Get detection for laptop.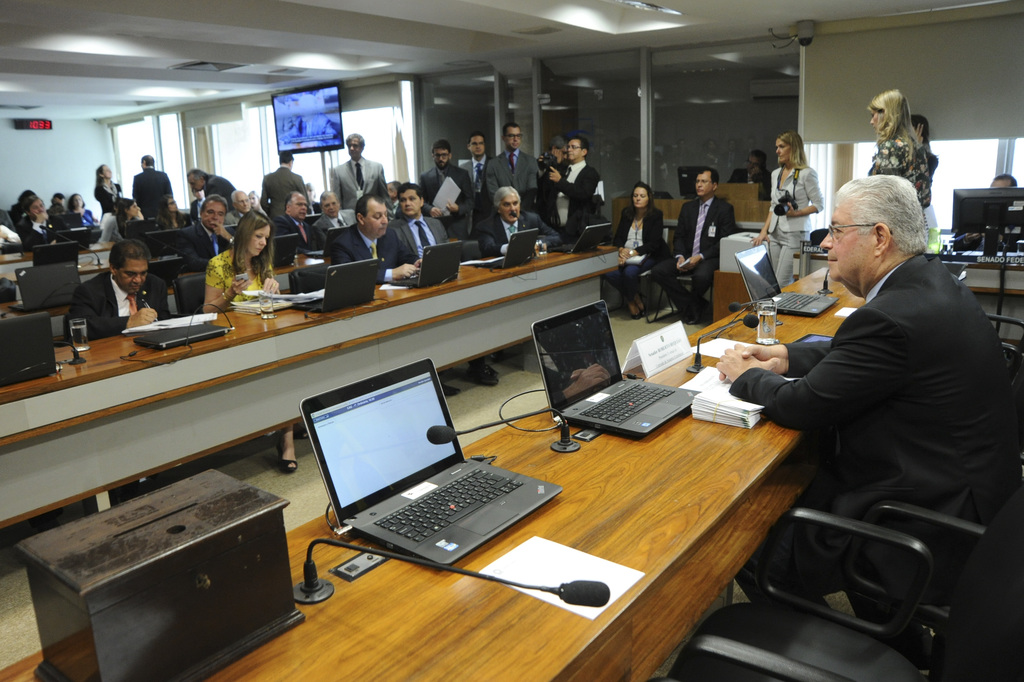
Detection: 31:243:78:266.
